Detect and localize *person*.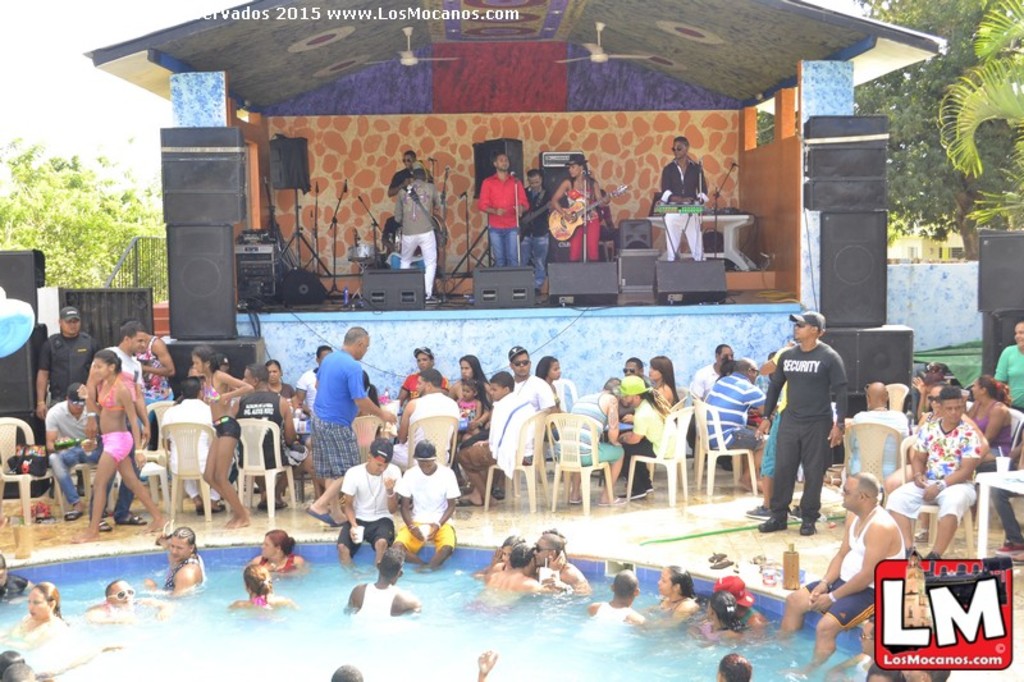
Localized at [x1=0, y1=644, x2=132, y2=681].
